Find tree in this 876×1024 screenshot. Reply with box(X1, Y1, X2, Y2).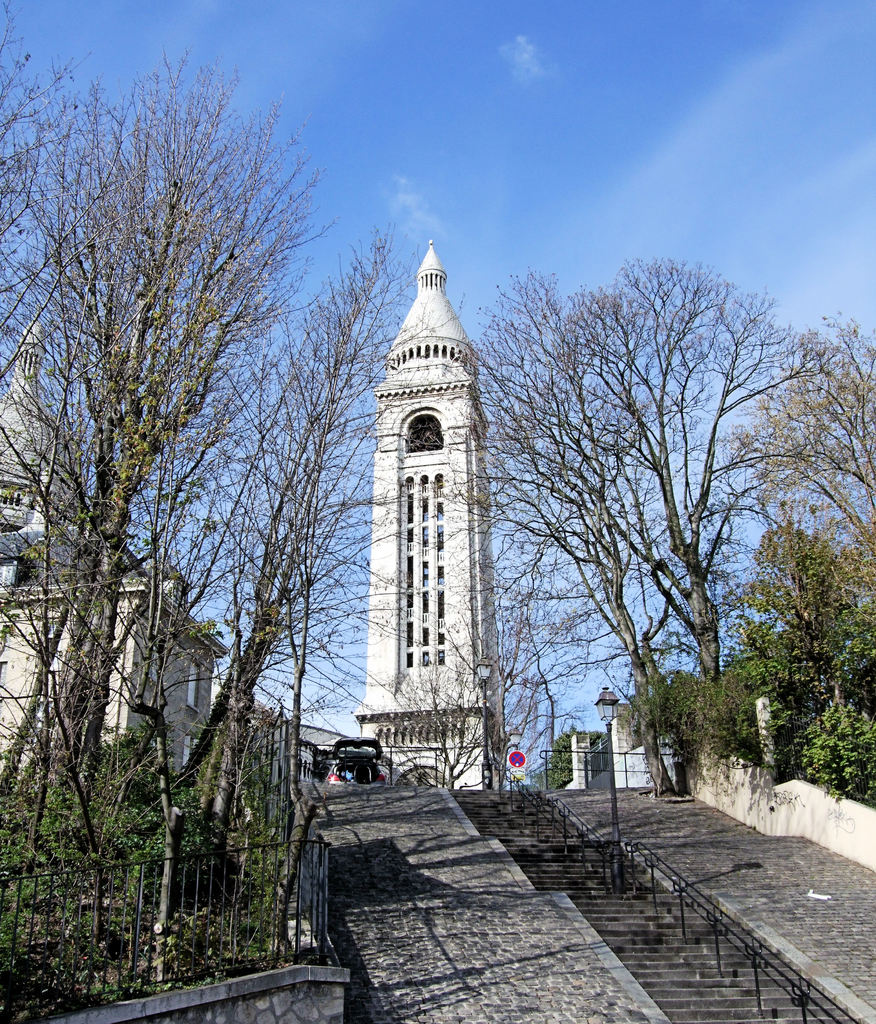
box(733, 502, 841, 643).
